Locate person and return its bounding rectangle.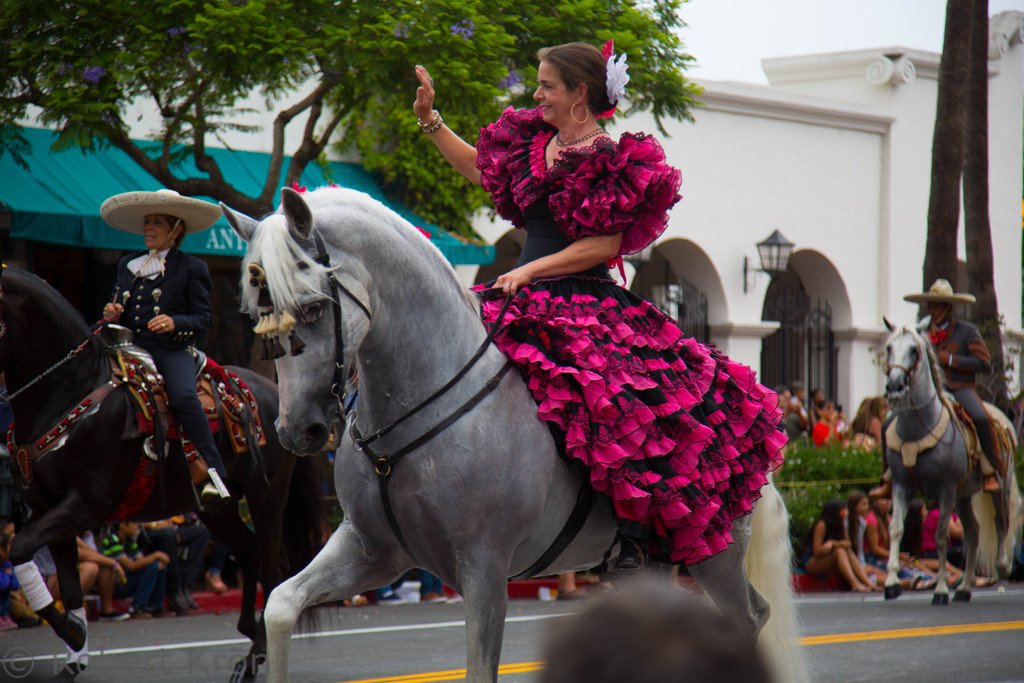
x1=800, y1=498, x2=884, y2=597.
